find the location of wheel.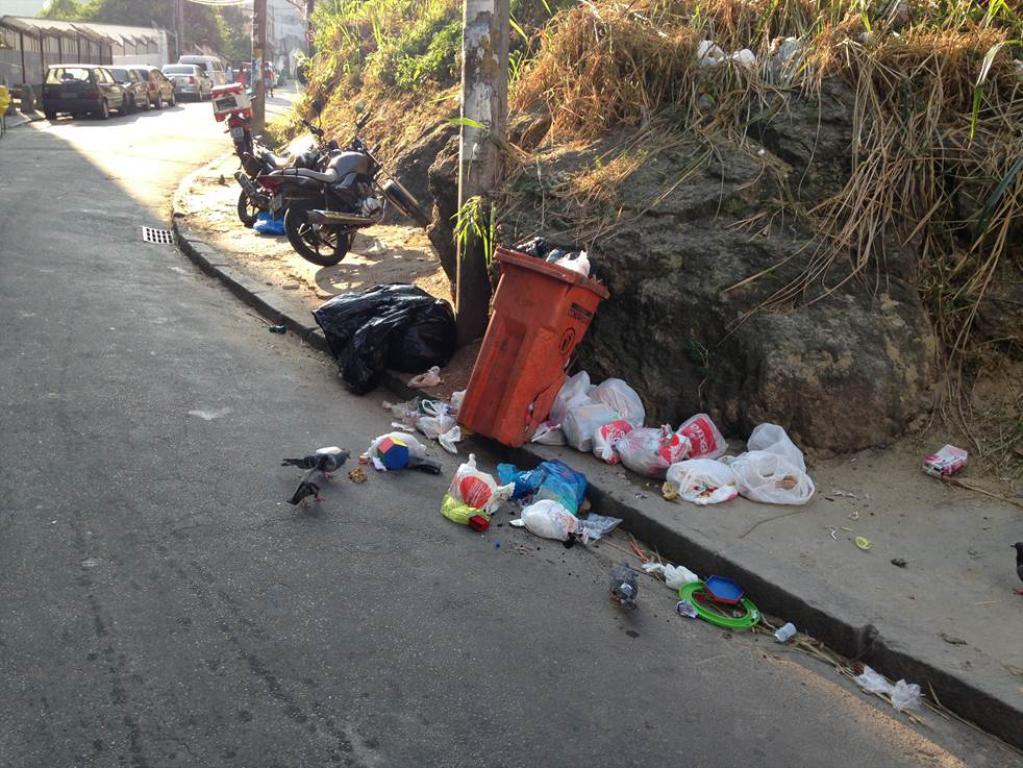
Location: box=[234, 181, 266, 227].
